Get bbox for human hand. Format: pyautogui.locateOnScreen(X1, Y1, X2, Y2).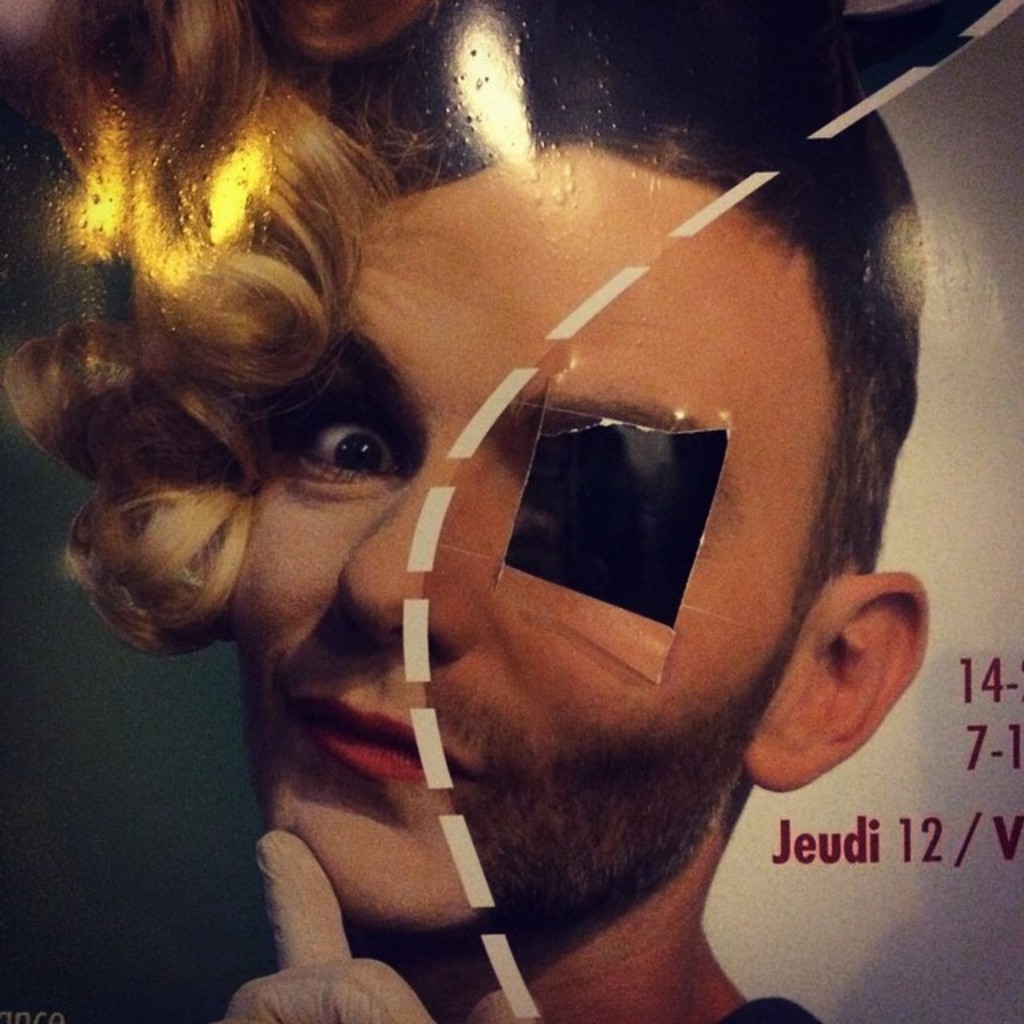
pyautogui.locateOnScreen(219, 838, 430, 1022).
